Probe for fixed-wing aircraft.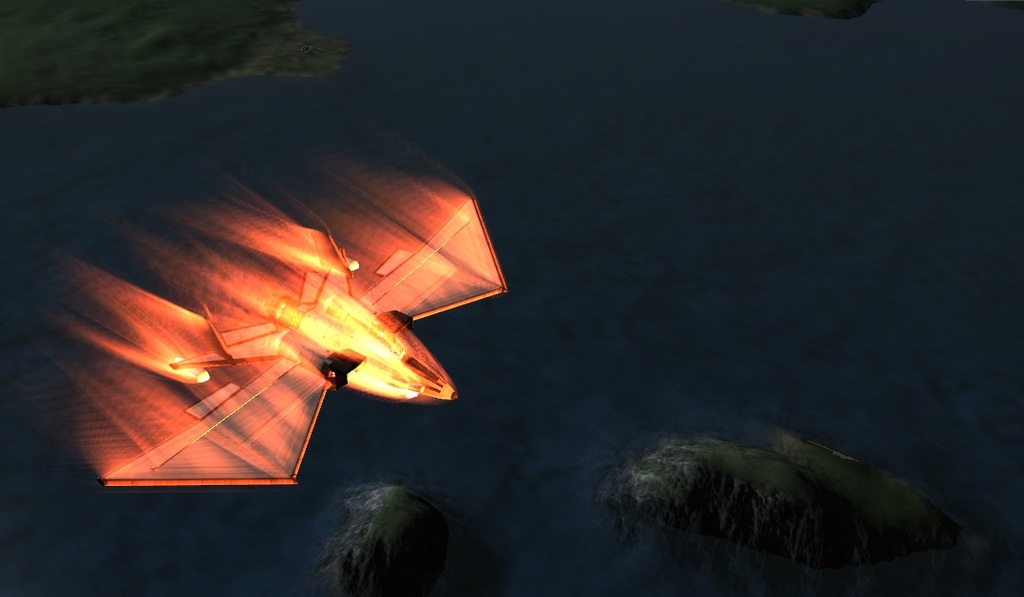
Probe result: 86,195,518,484.
